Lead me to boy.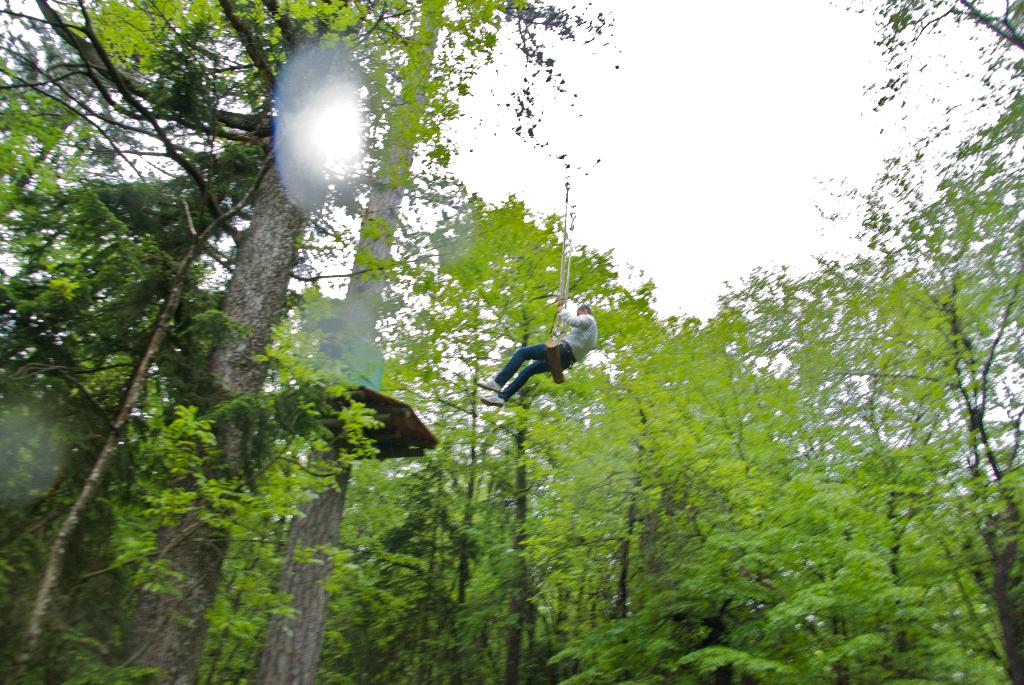
Lead to (left=471, top=321, right=594, bottom=411).
